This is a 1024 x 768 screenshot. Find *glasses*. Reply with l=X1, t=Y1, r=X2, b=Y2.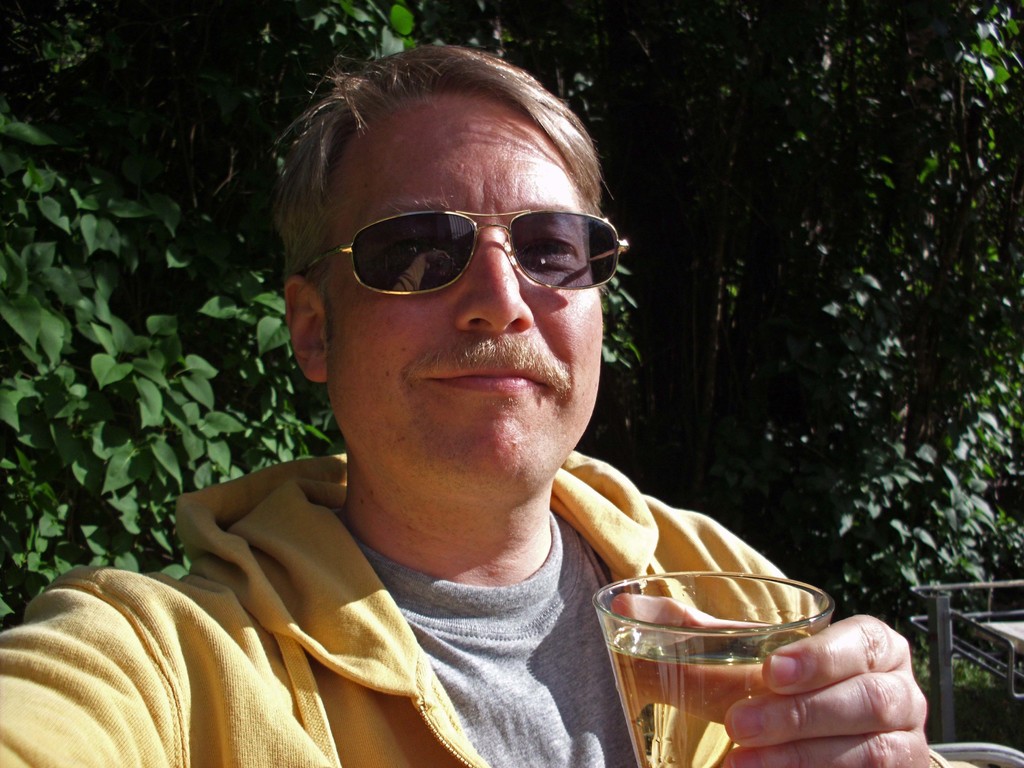
l=322, t=197, r=623, b=292.
